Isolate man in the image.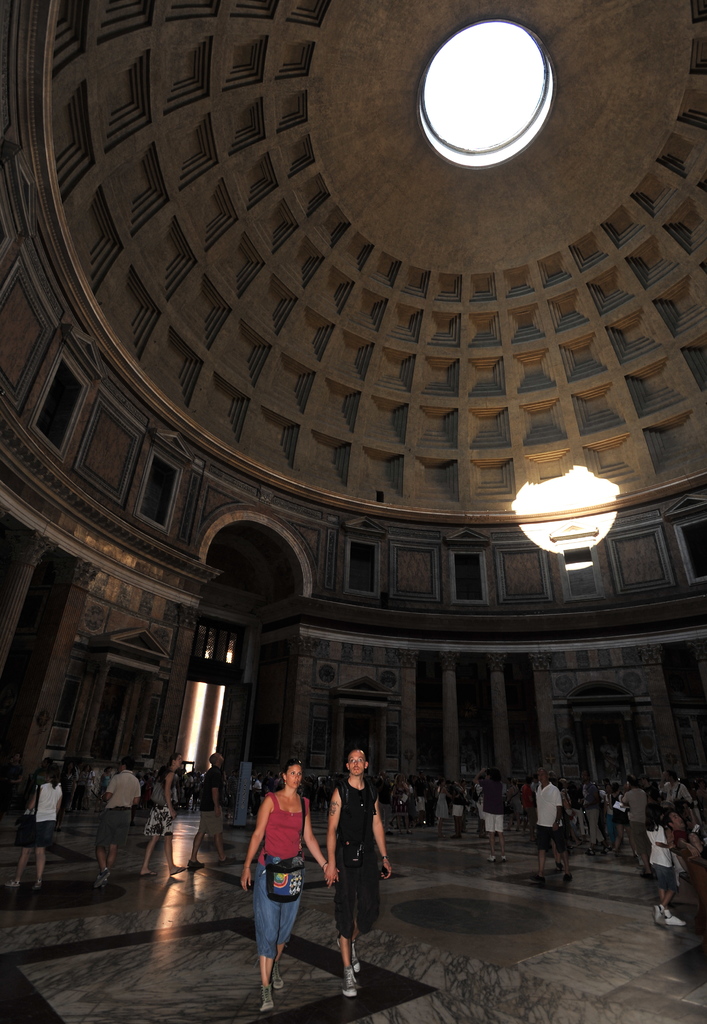
Isolated region: <region>319, 744, 398, 1001</region>.
